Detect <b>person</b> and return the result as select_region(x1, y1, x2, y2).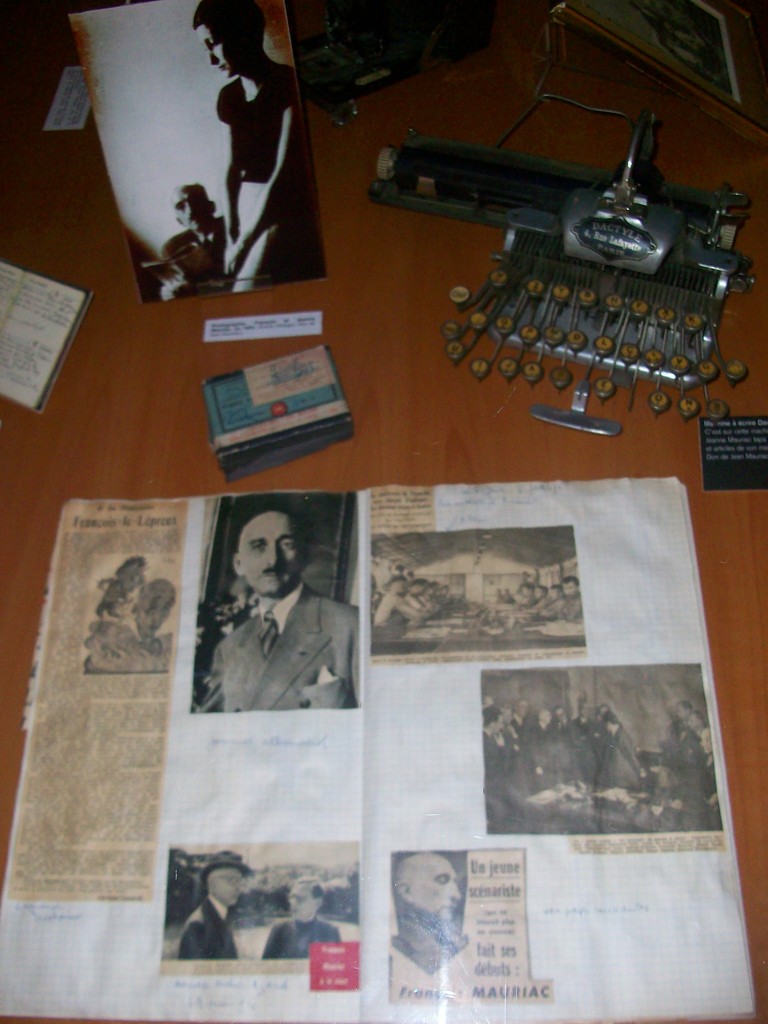
select_region(261, 870, 340, 961).
